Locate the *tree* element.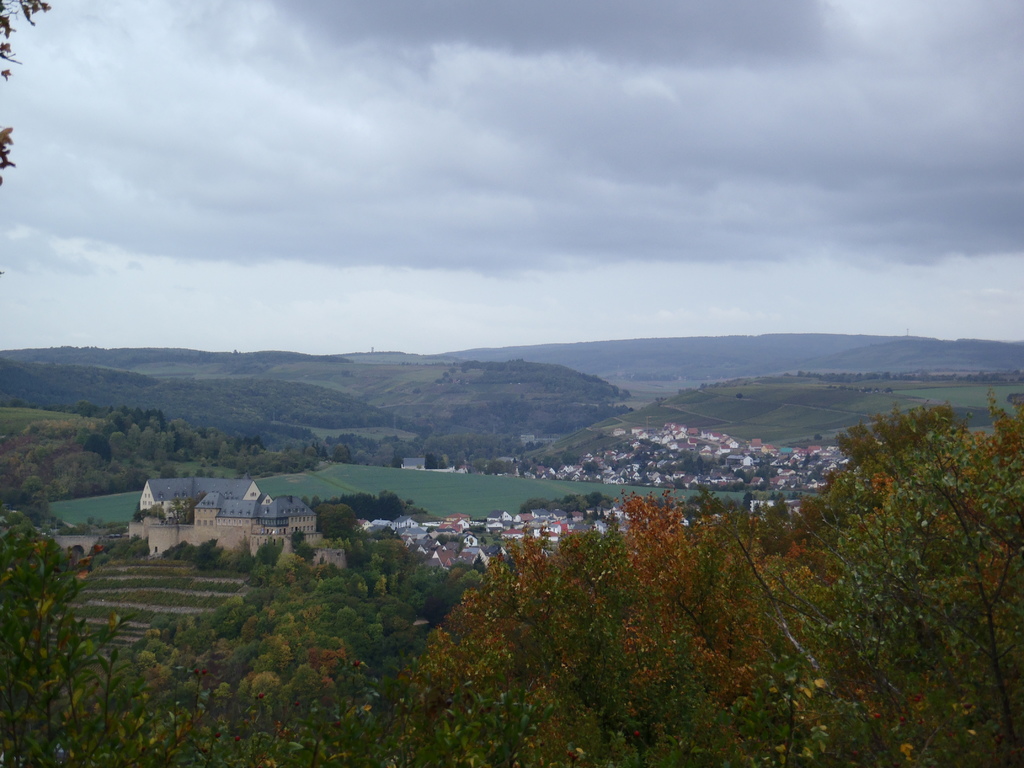
Element bbox: [195, 532, 467, 696].
